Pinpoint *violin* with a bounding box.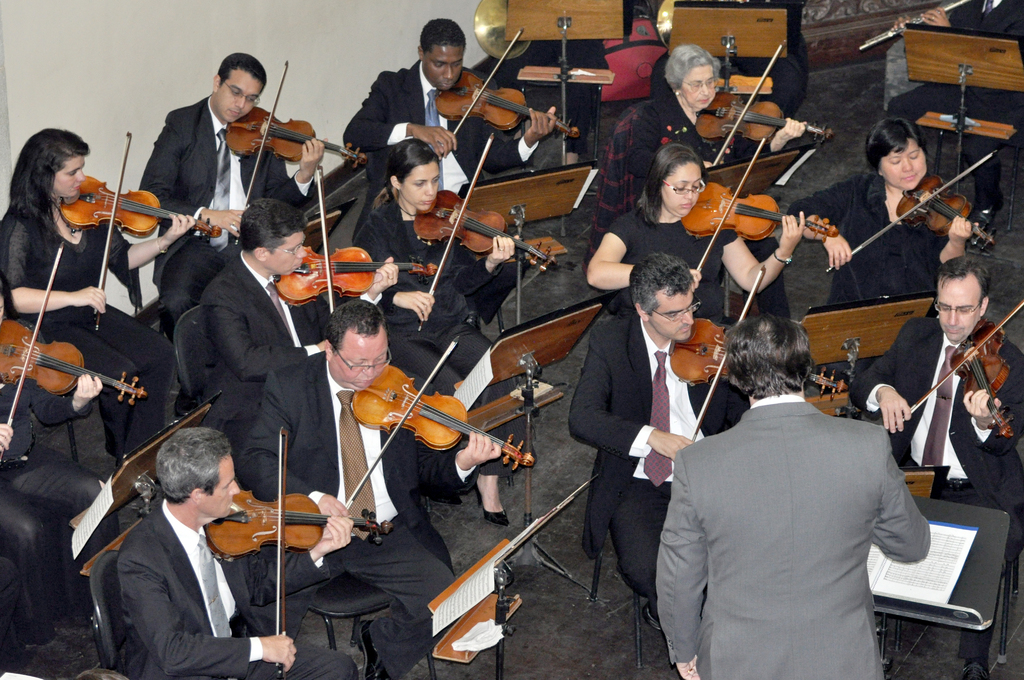
x1=200 y1=419 x2=394 y2=679.
